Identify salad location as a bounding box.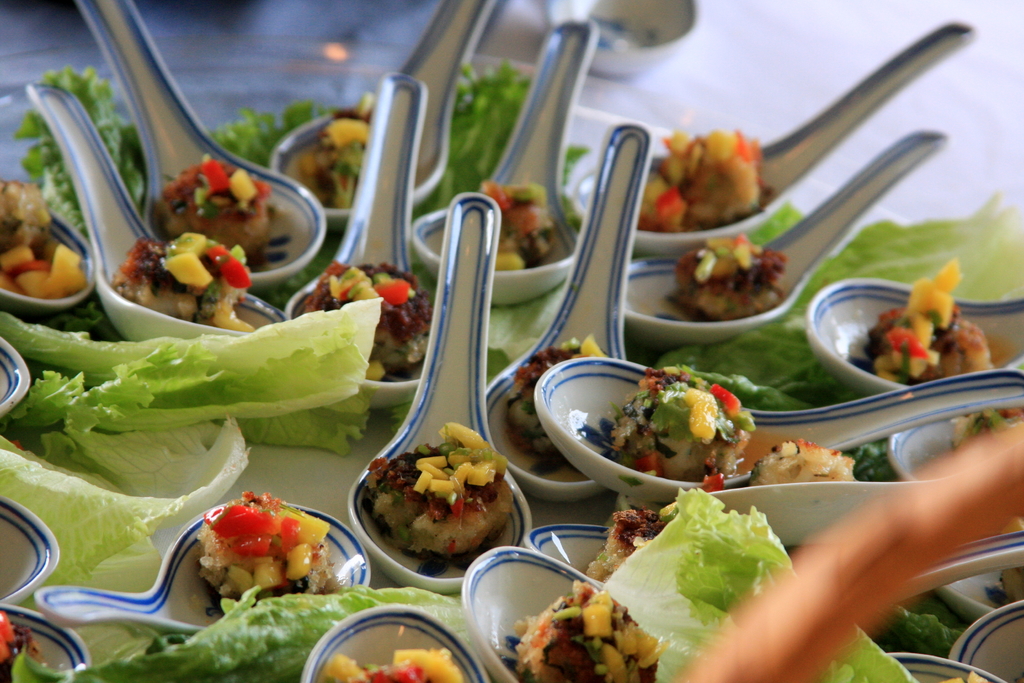
detection(191, 488, 340, 605).
